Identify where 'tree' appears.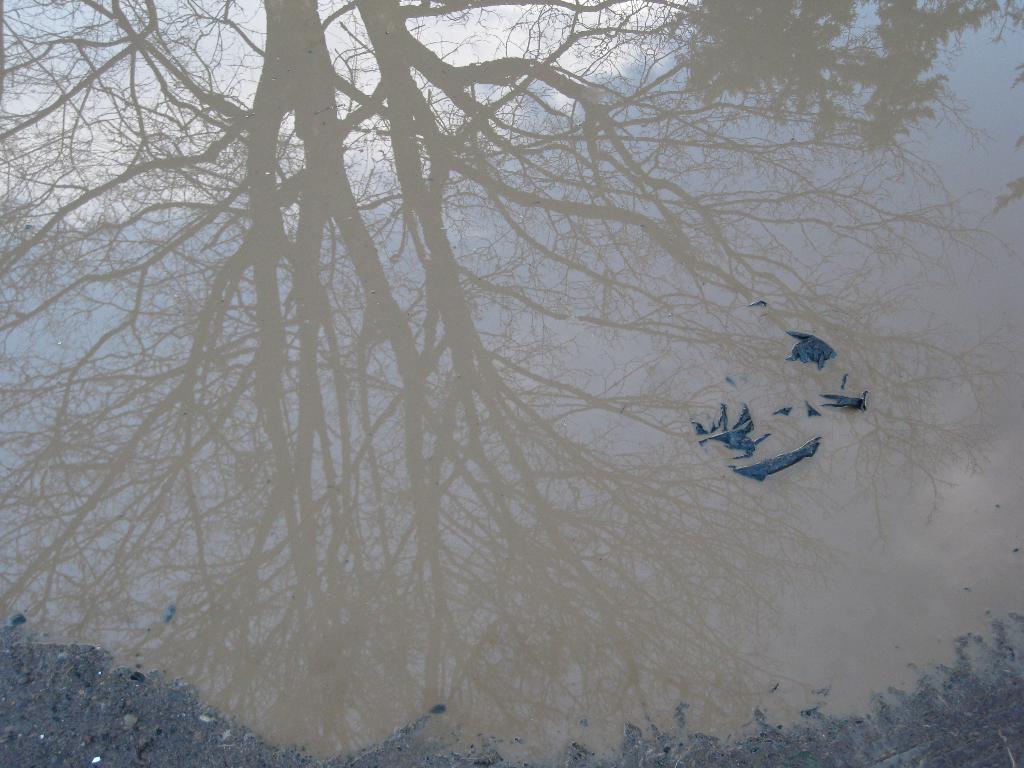
Appears at (left=22, top=33, right=996, bottom=739).
